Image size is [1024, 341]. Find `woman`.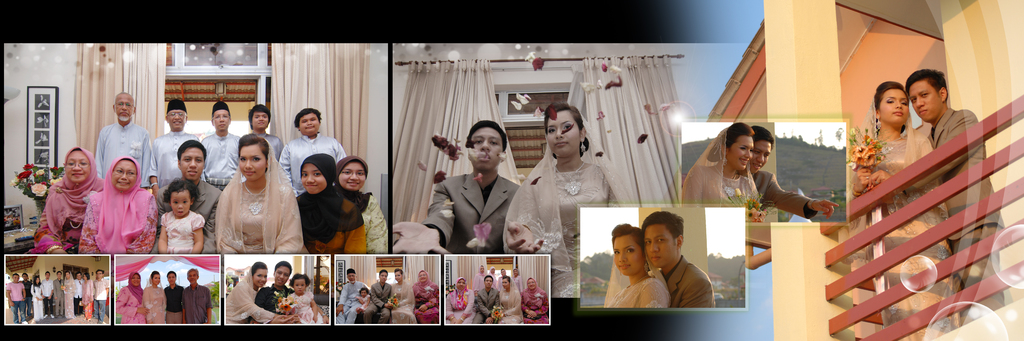
{"left": 522, "top": 276, "right": 547, "bottom": 318}.
